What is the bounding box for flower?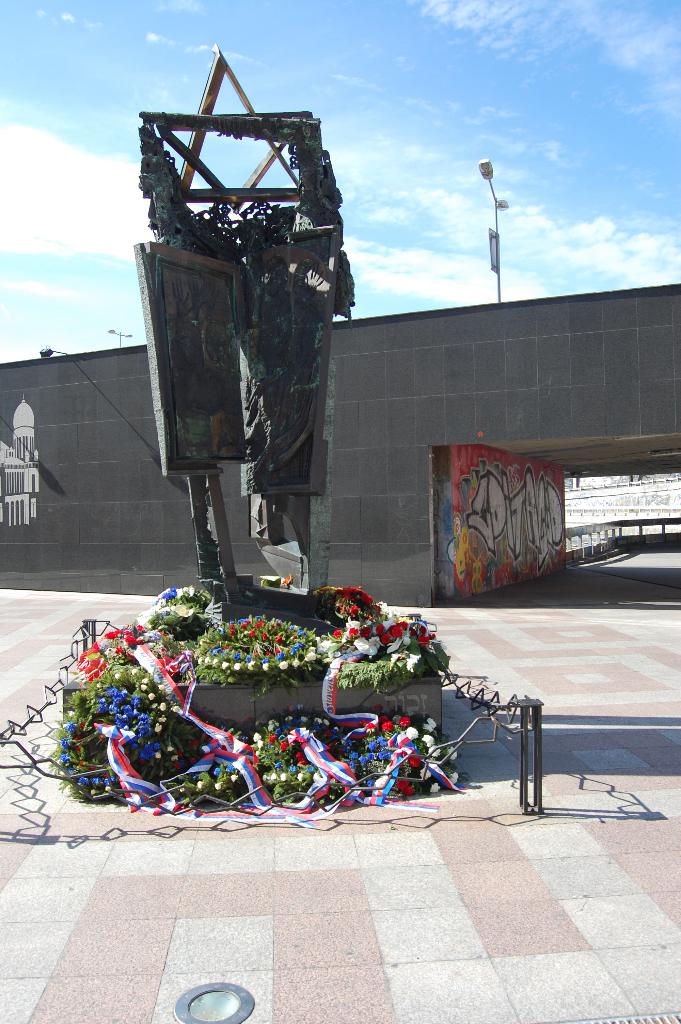
{"x1": 156, "y1": 684, "x2": 165, "y2": 692}.
